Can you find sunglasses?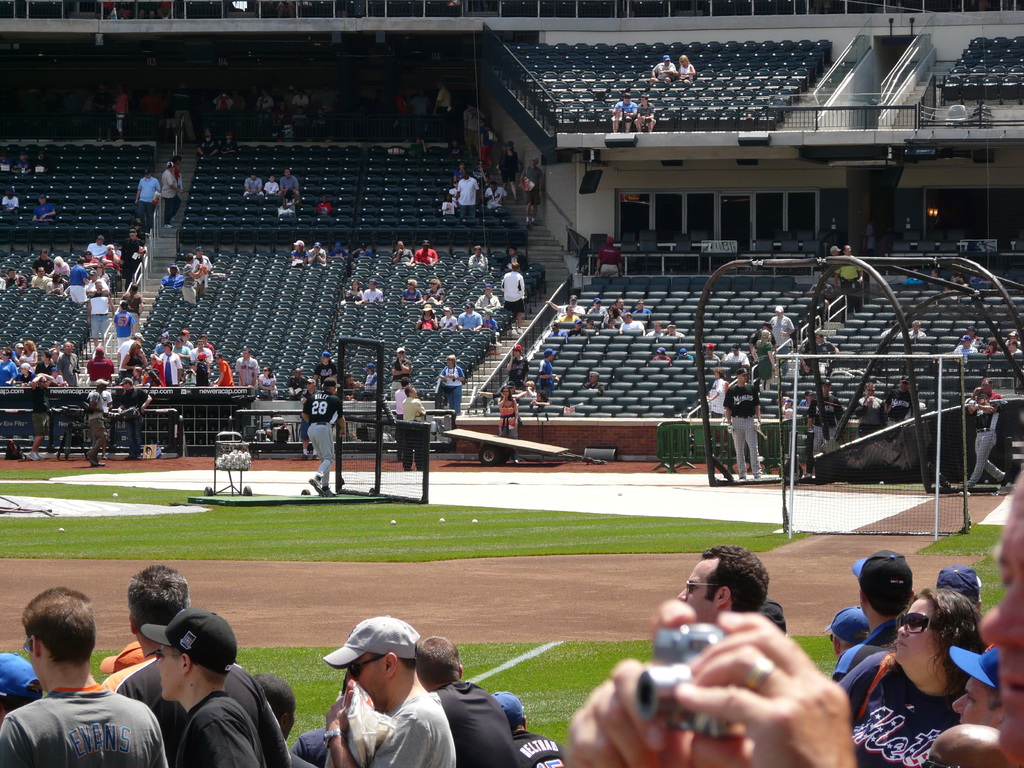
Yes, bounding box: 891 611 938 637.
